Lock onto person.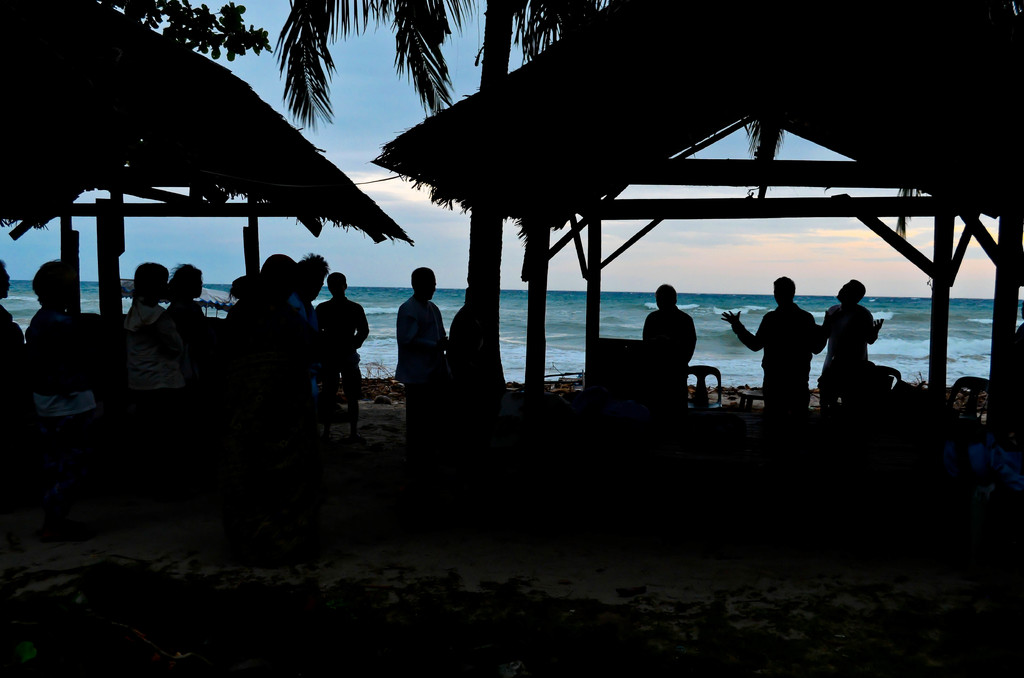
Locked: box=[282, 249, 335, 371].
